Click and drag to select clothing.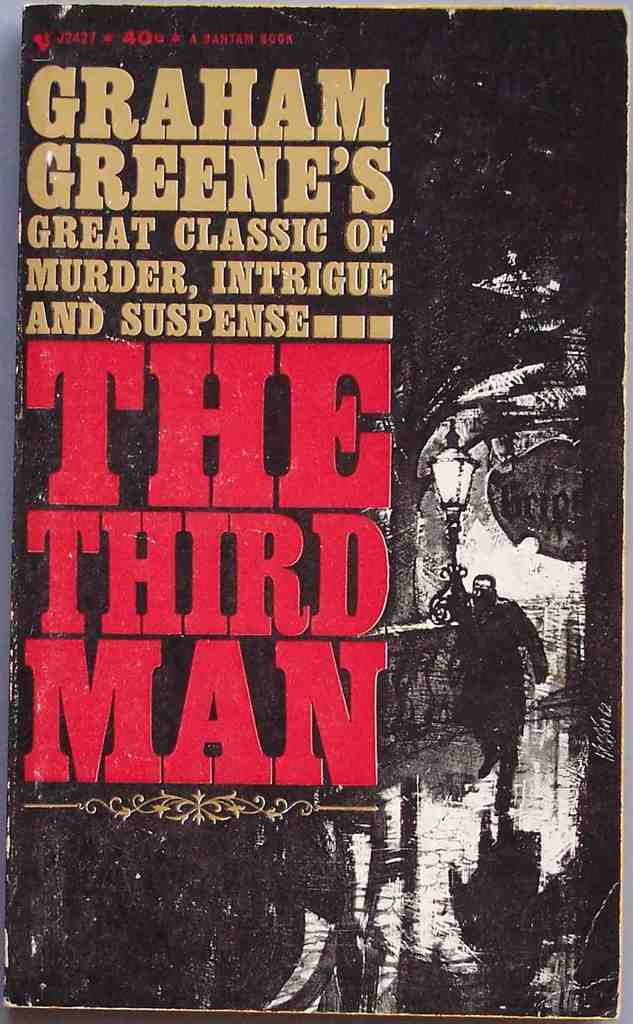
Selection: (x1=442, y1=595, x2=550, y2=803).
